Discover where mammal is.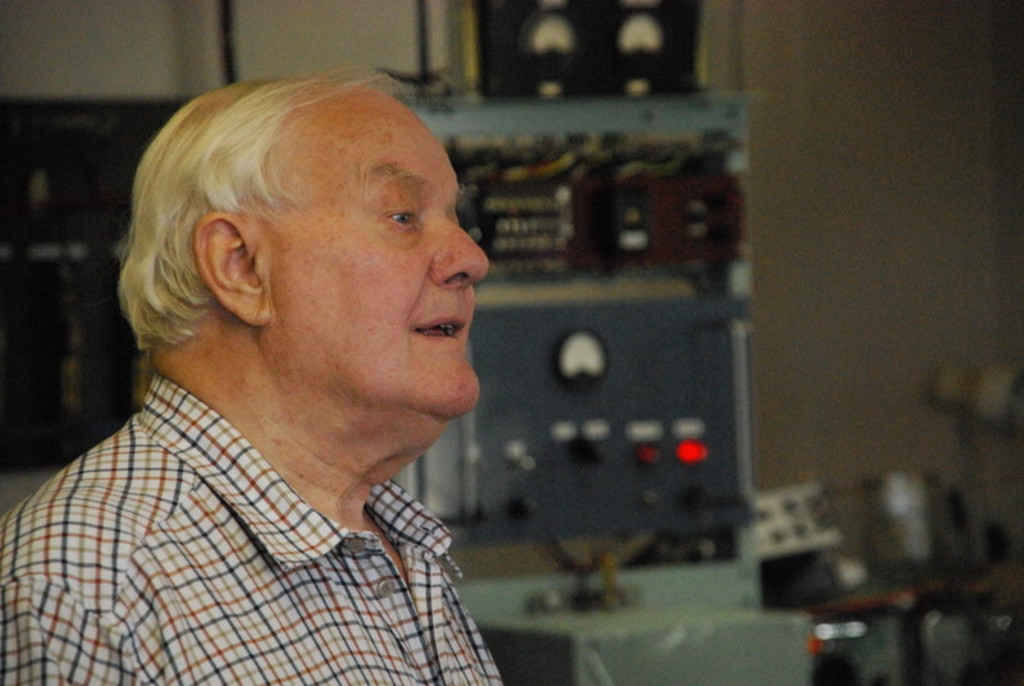
Discovered at 6:77:570:685.
